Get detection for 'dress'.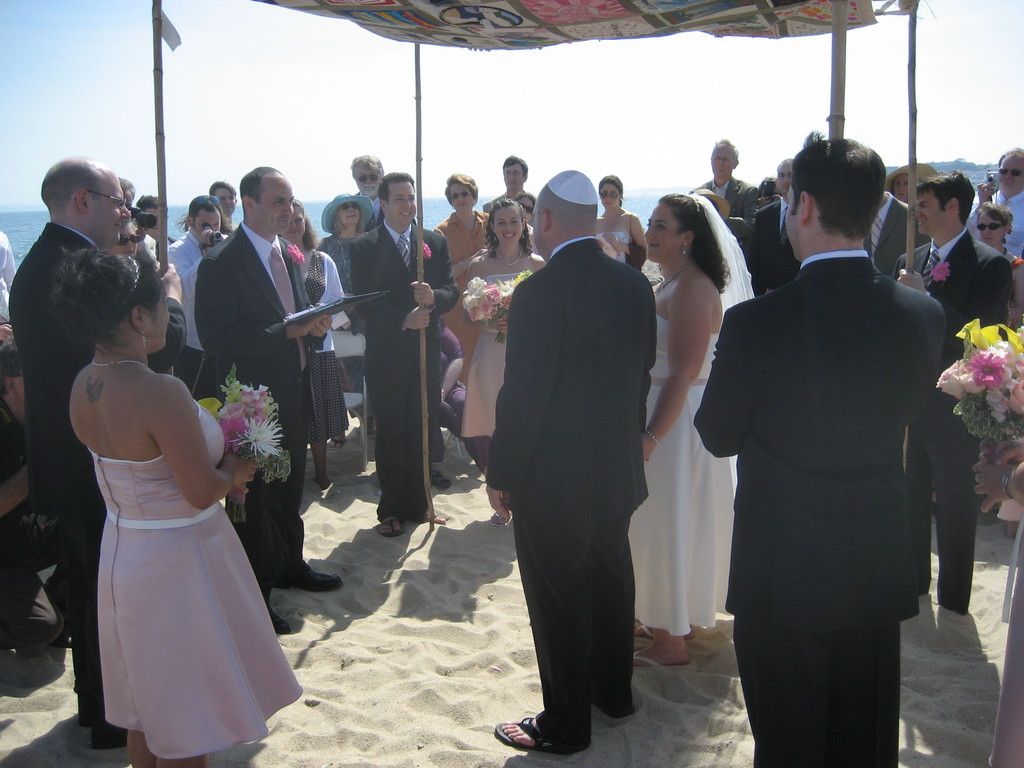
Detection: crop(317, 236, 366, 390).
